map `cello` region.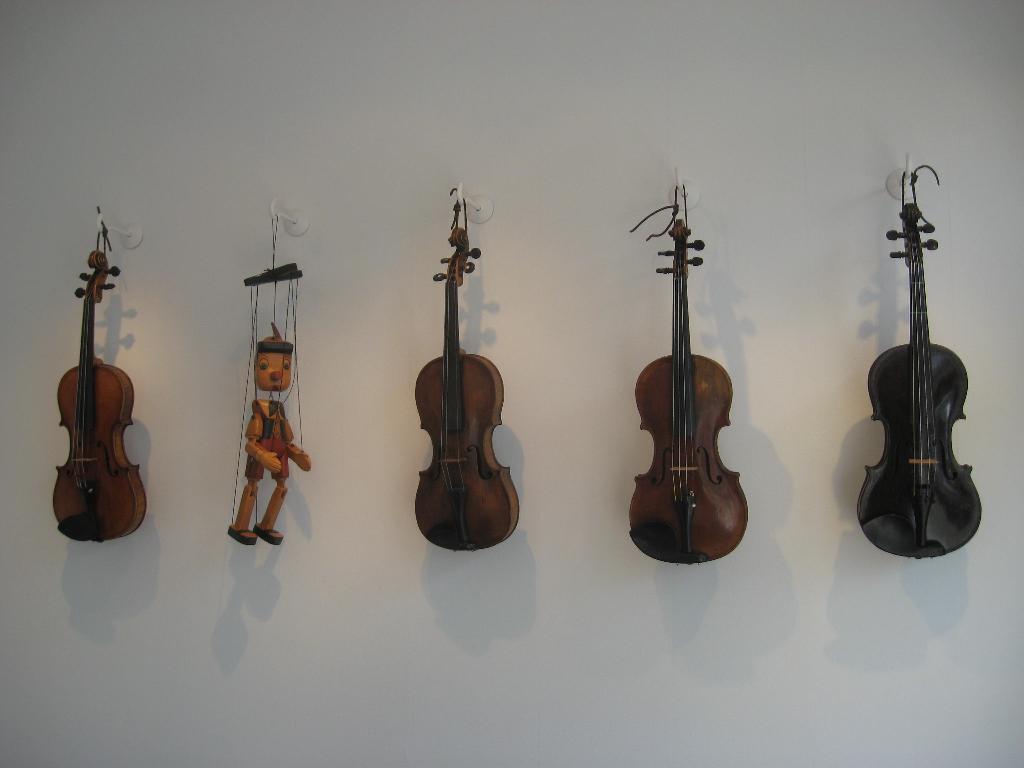
Mapped to Rect(423, 223, 515, 558).
